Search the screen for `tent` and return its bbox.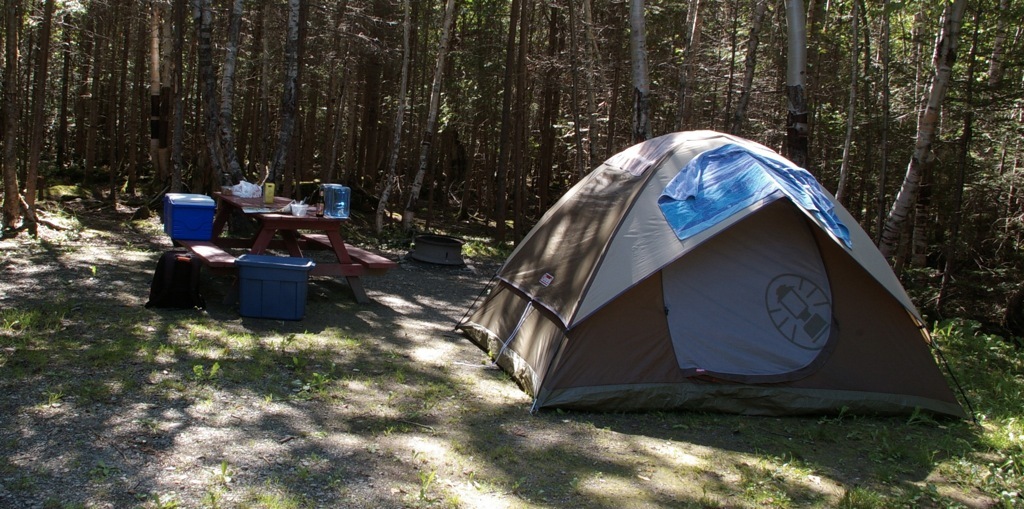
Found: (448,123,980,425).
